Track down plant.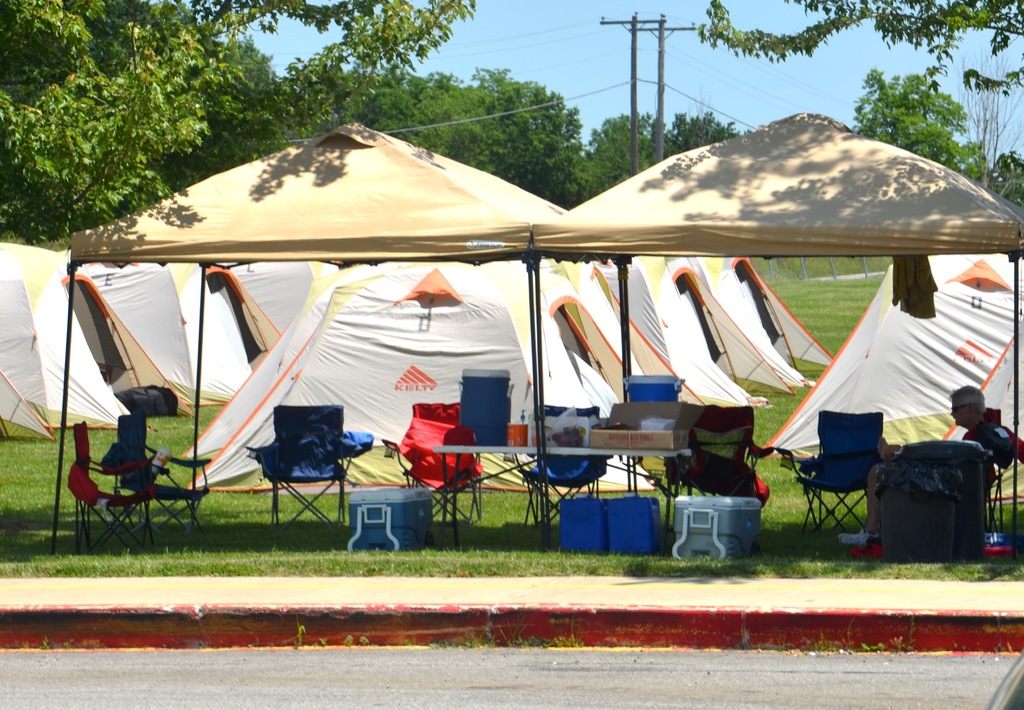
Tracked to select_region(359, 638, 366, 646).
